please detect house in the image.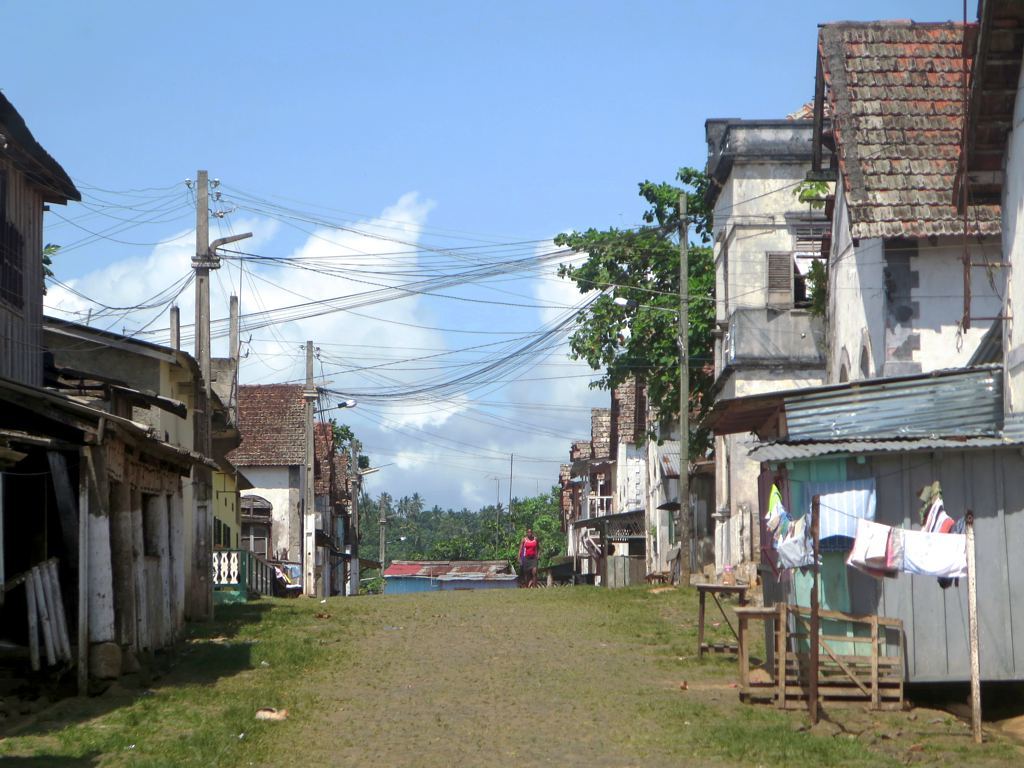
select_region(312, 421, 367, 599).
